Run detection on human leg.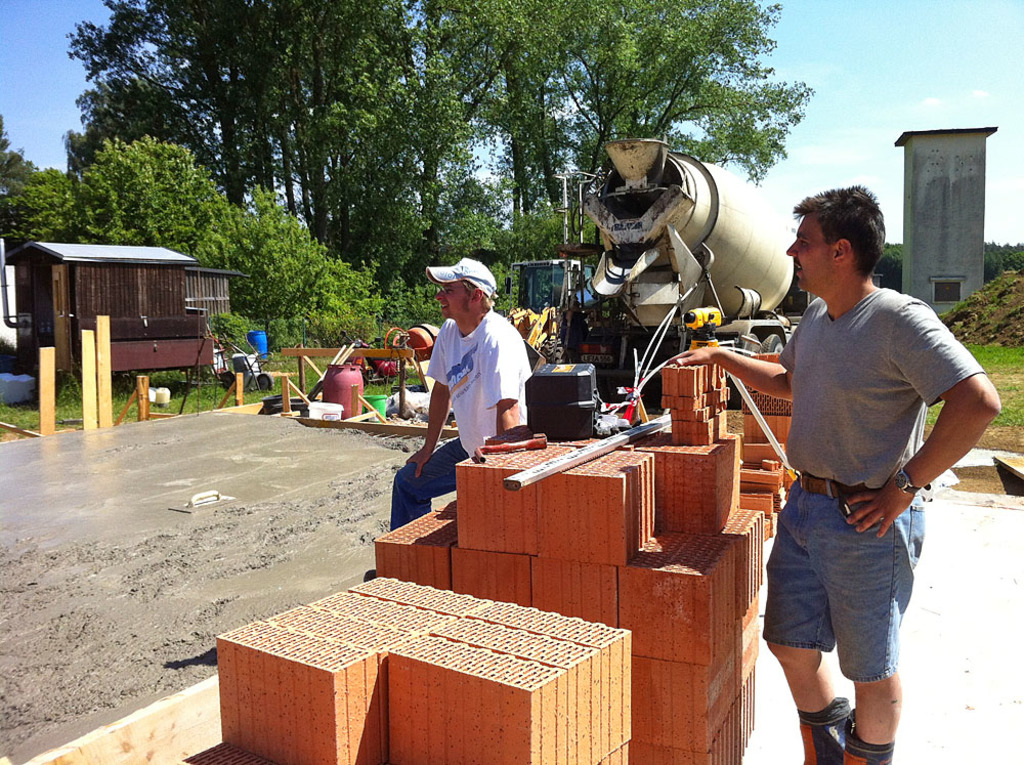
Result: [x1=387, y1=435, x2=453, y2=521].
